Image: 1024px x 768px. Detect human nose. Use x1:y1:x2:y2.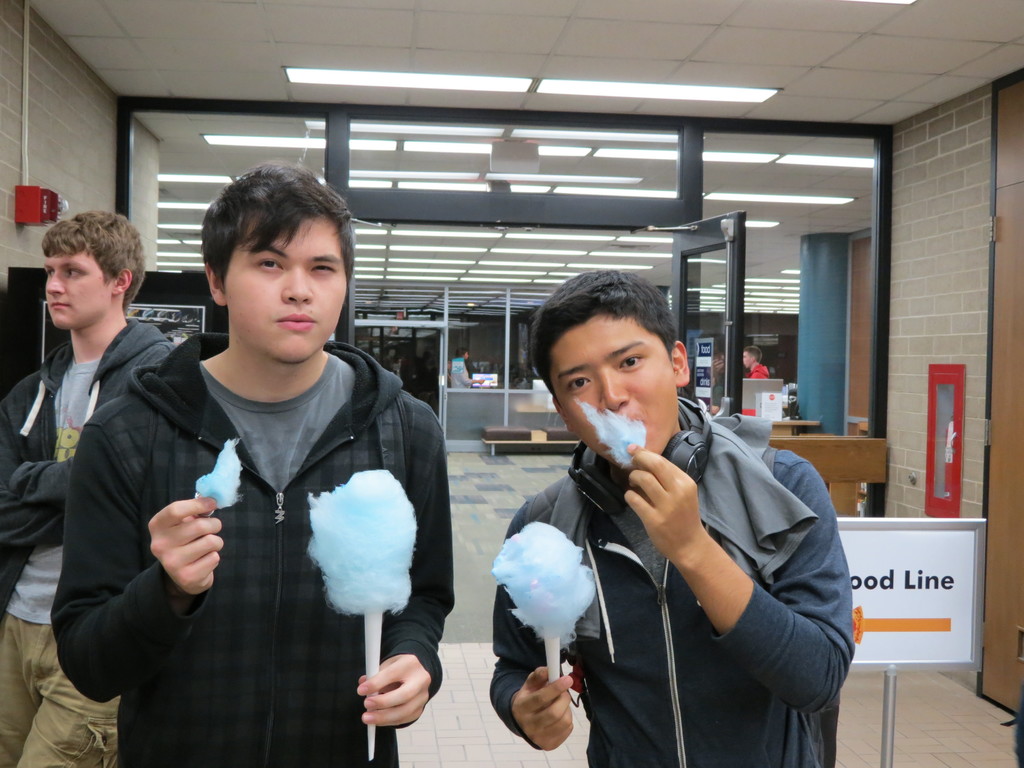
44:266:66:296.
